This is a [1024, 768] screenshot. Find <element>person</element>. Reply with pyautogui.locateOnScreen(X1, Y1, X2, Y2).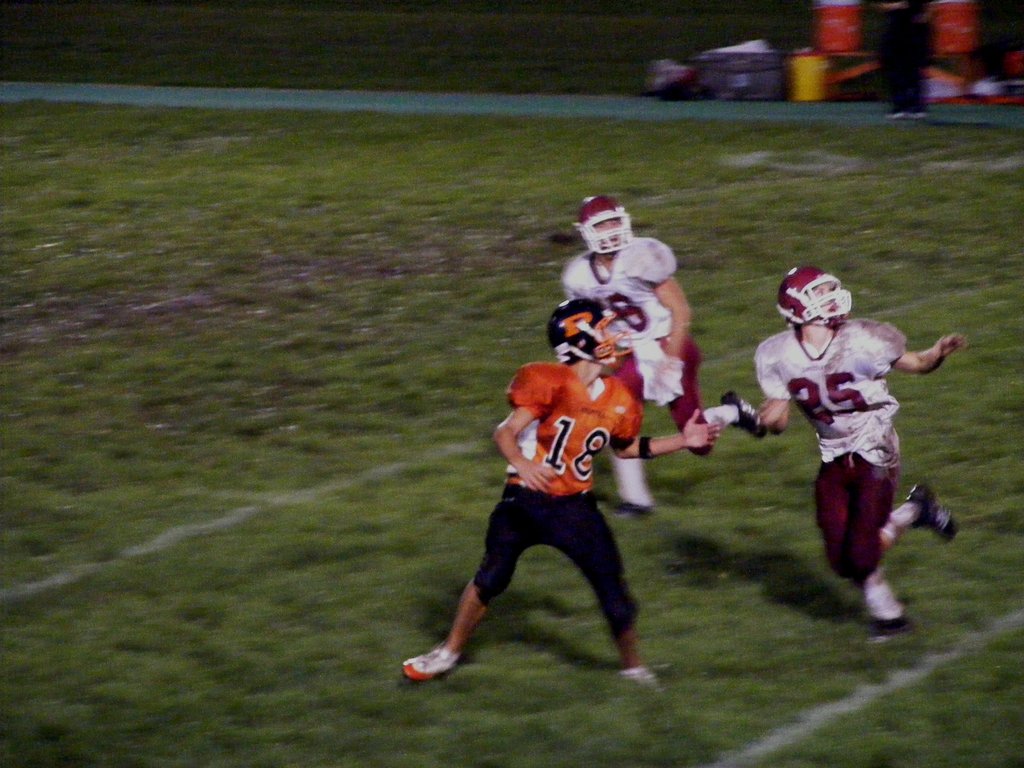
pyautogui.locateOnScreen(704, 264, 966, 646).
